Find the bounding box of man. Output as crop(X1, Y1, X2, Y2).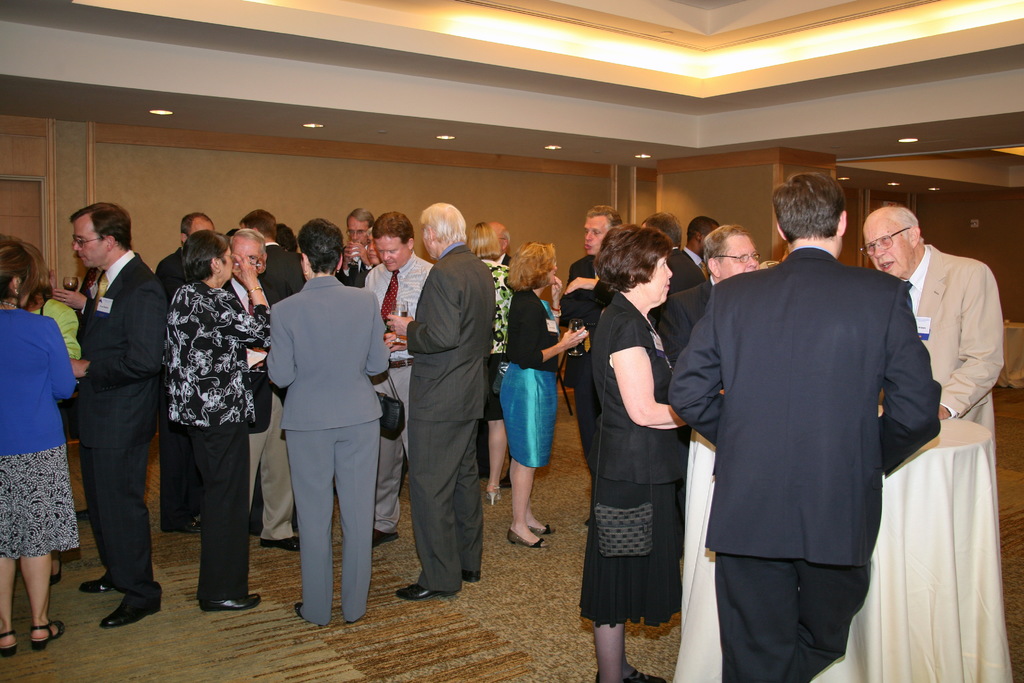
crop(666, 215, 721, 290).
